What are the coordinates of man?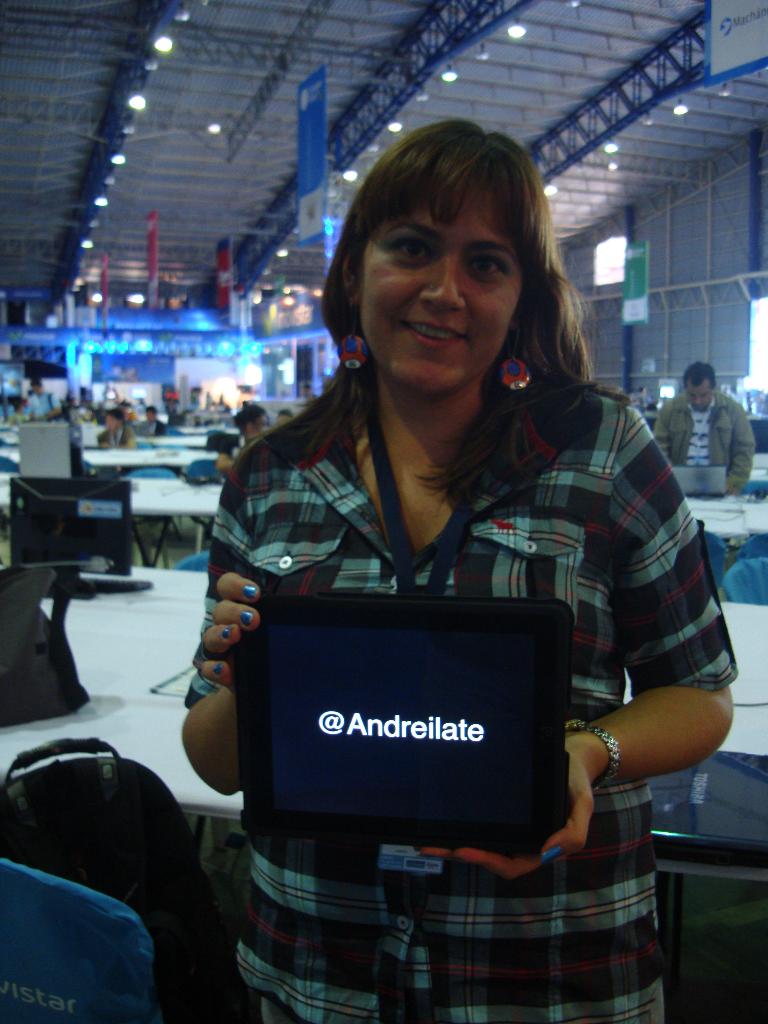
rect(653, 362, 757, 499).
